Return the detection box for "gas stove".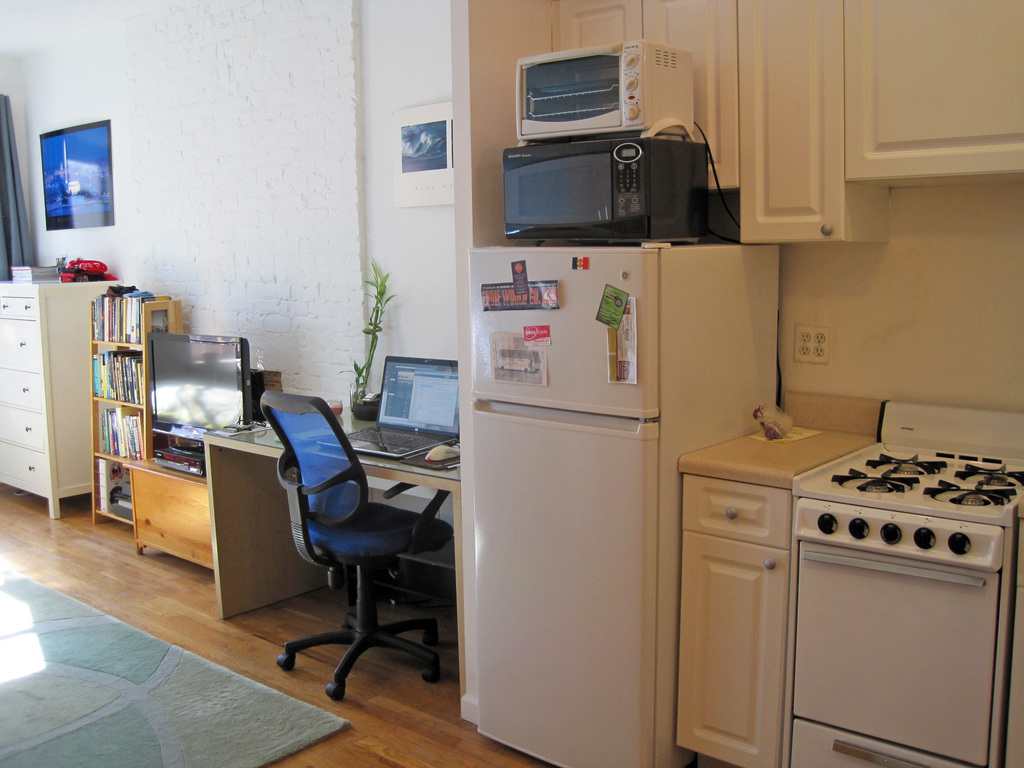
794/444/1023/511.
